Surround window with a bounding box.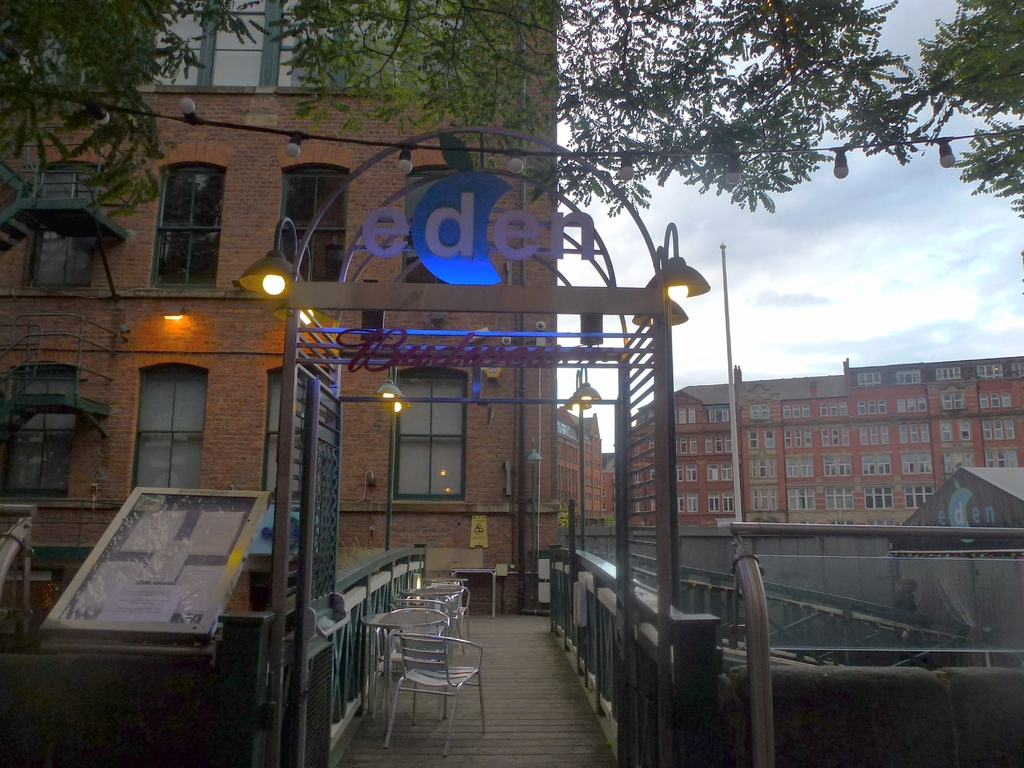
[left=15, top=0, right=469, bottom=91].
